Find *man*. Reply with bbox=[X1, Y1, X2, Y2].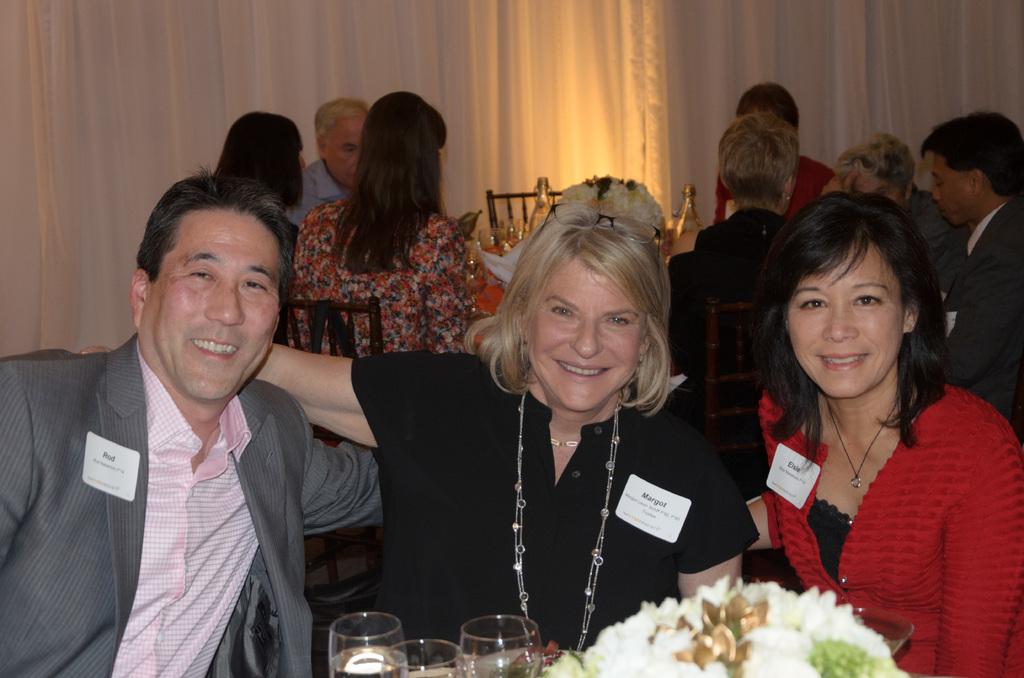
bbox=[4, 166, 360, 666].
